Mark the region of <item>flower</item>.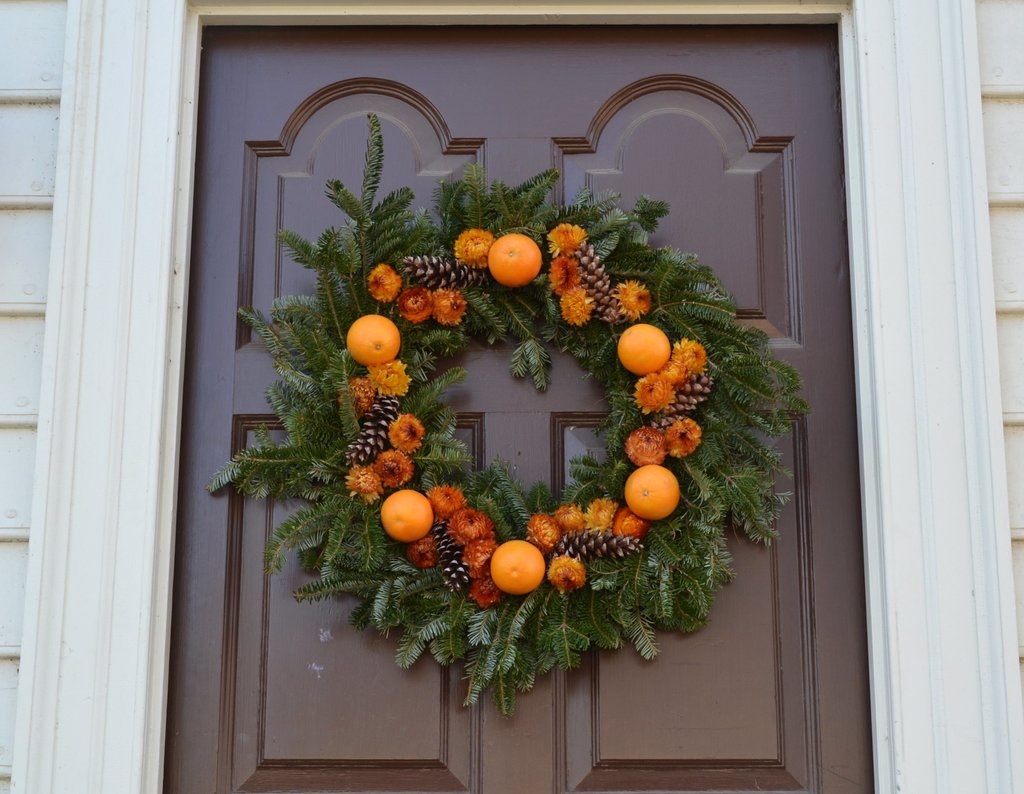
Region: Rect(657, 350, 680, 385).
